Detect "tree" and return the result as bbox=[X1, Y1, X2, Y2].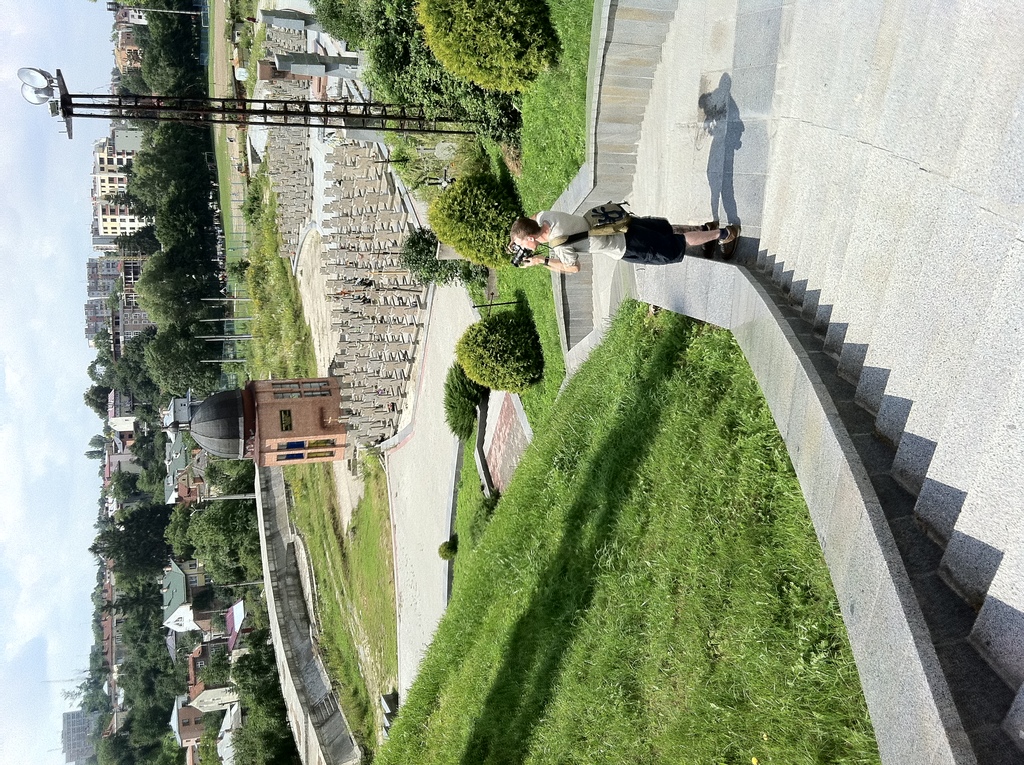
bbox=[87, 435, 111, 451].
